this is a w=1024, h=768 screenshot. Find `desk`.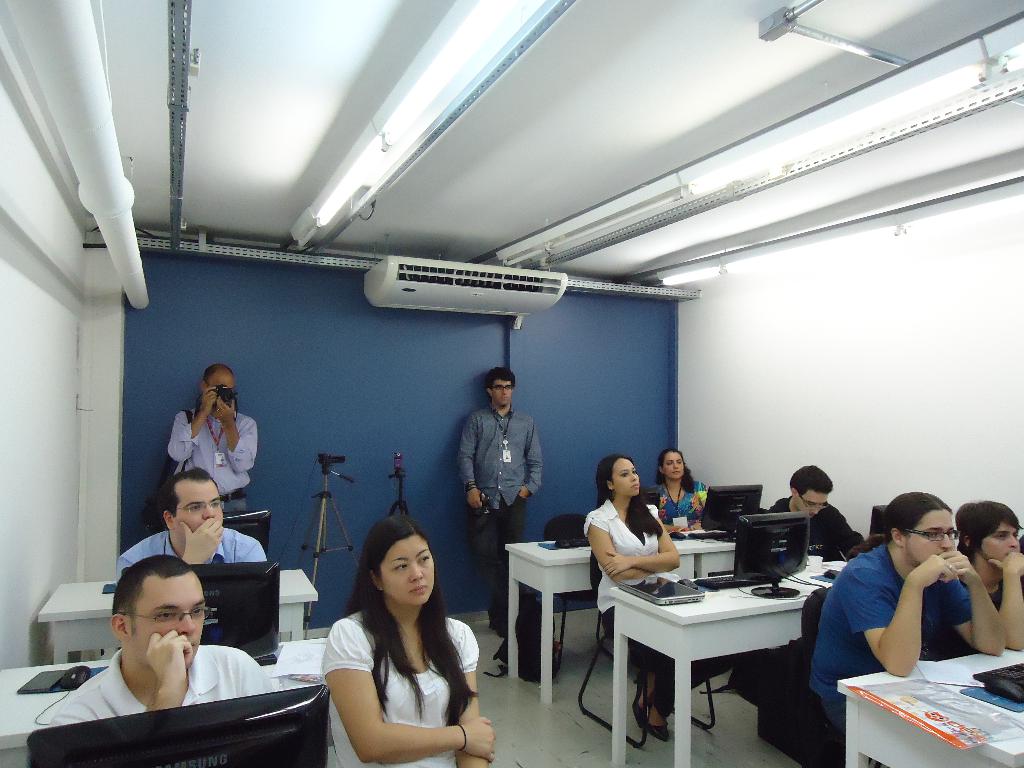
Bounding box: (left=500, top=525, right=741, bottom=709).
